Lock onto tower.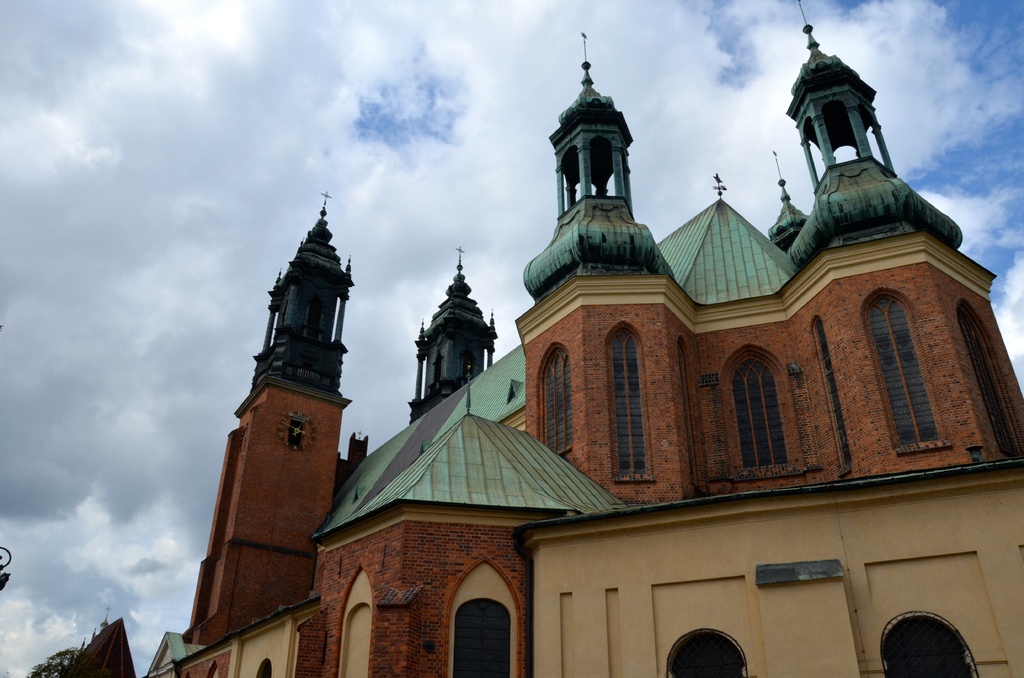
Locked: x1=788, y1=0, x2=1012, y2=471.
